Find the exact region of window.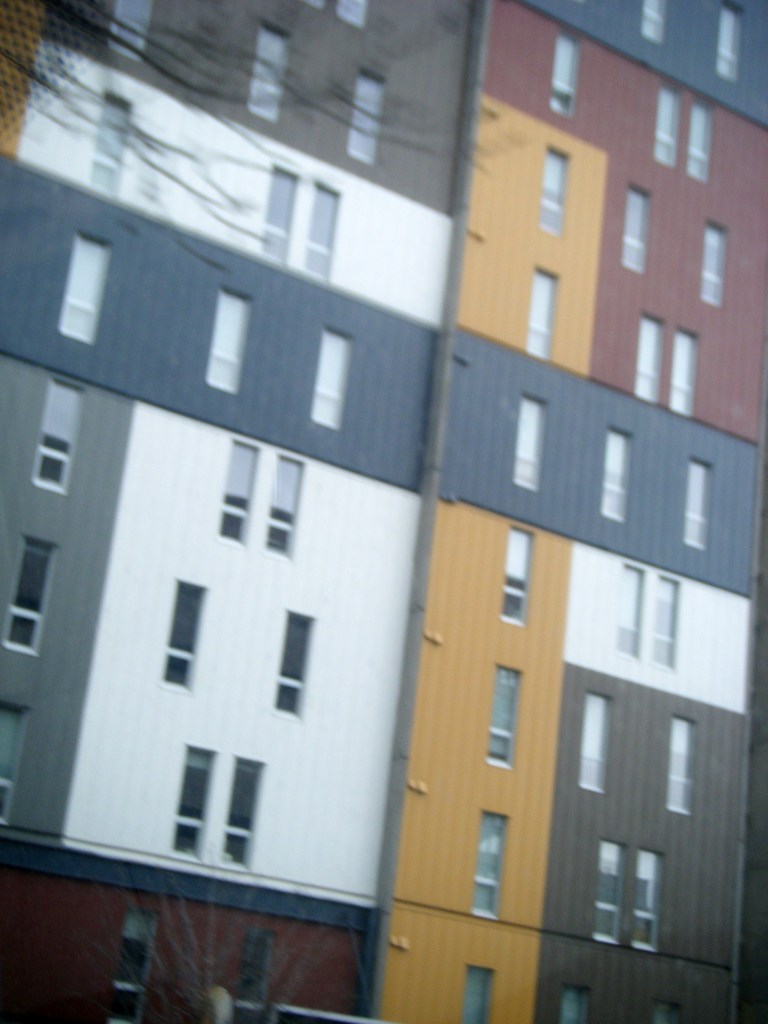
Exact region: crop(514, 398, 549, 489).
